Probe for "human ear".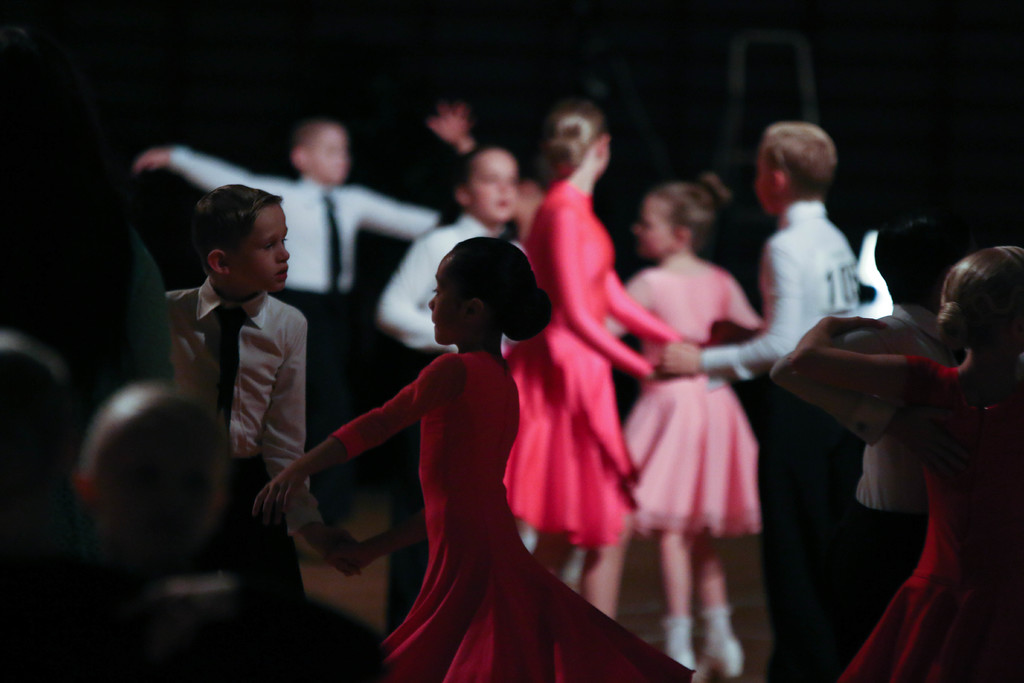
Probe result: 468,296,486,329.
